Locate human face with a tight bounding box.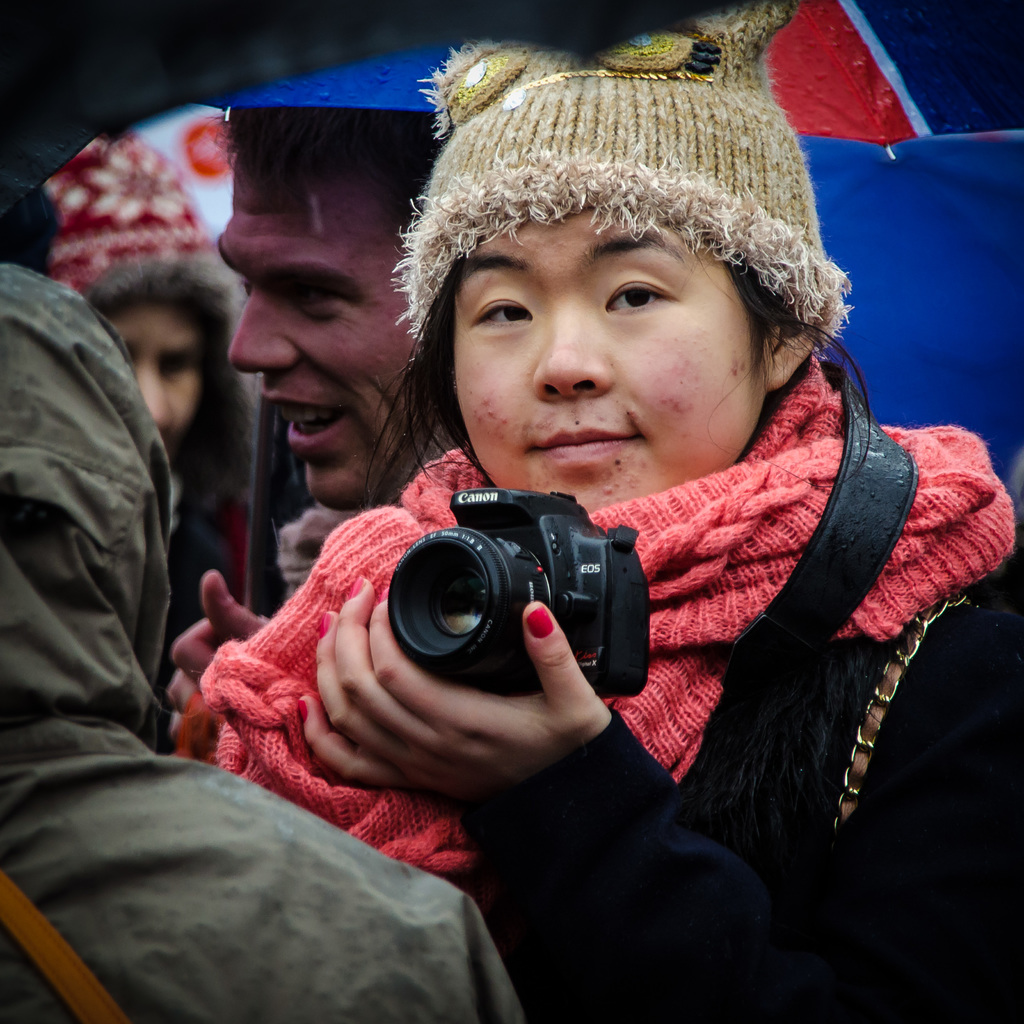
region(112, 299, 205, 456).
